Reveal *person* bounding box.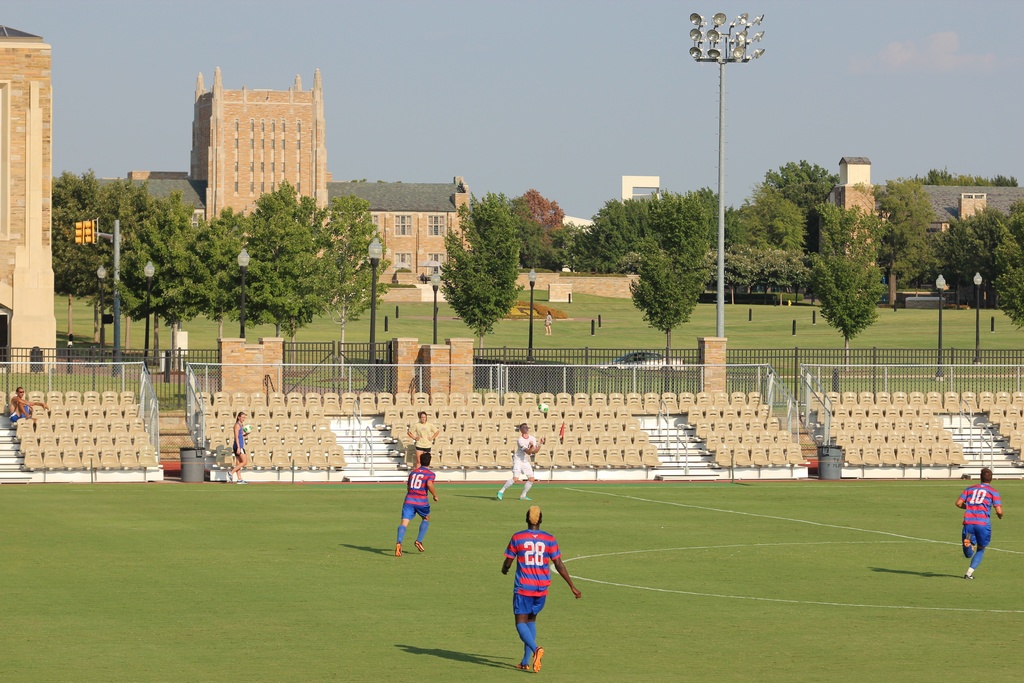
Revealed: <region>543, 310, 556, 334</region>.
